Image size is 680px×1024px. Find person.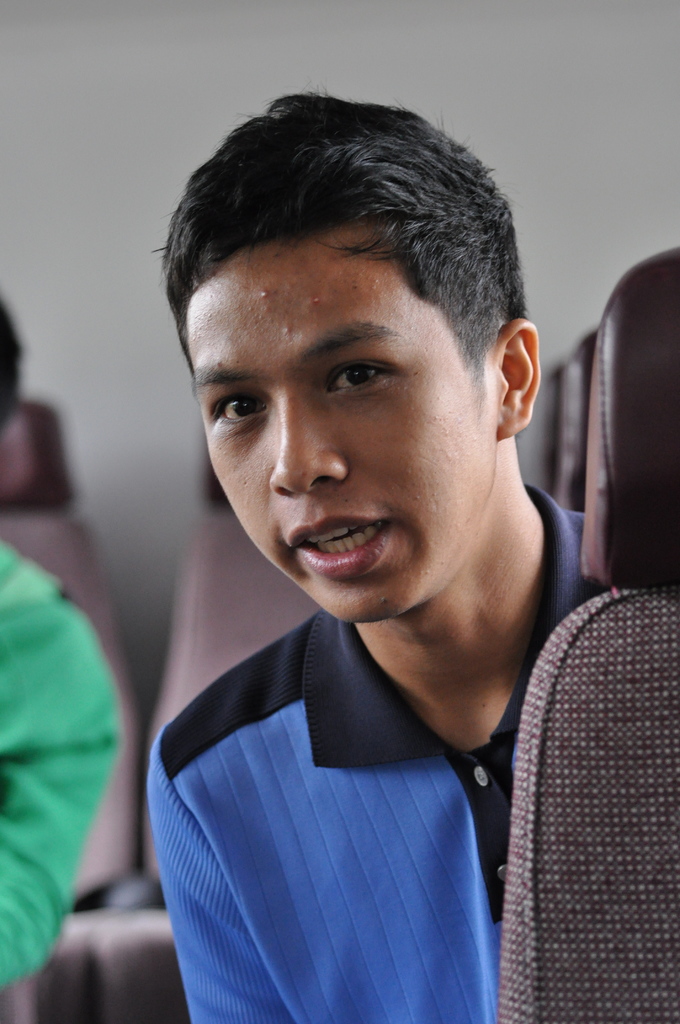
region(0, 302, 125, 1002).
